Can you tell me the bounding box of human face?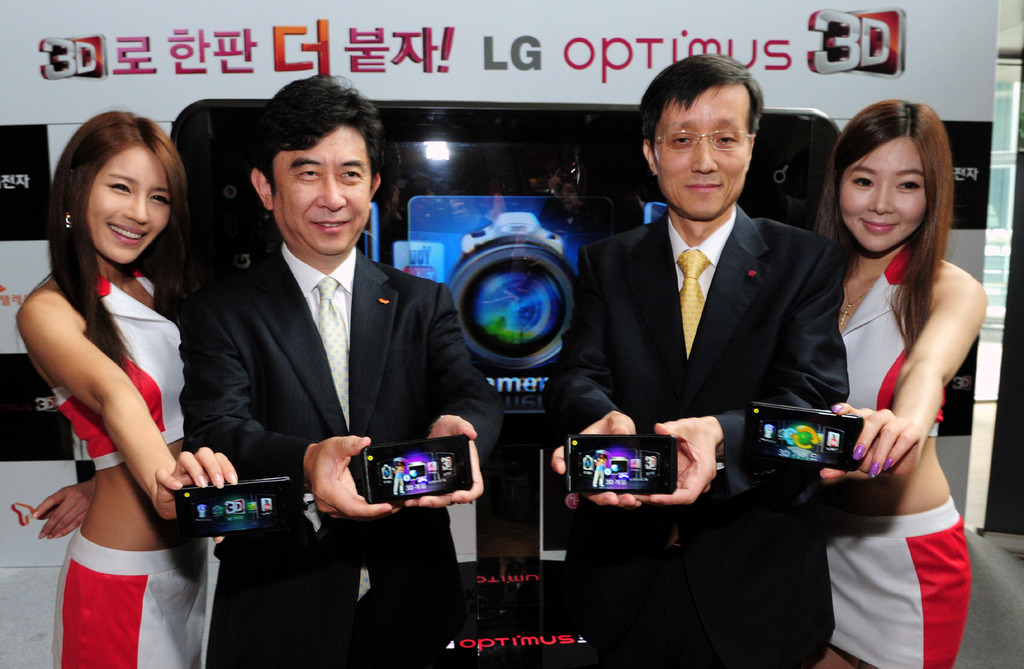
BBox(89, 146, 172, 266).
